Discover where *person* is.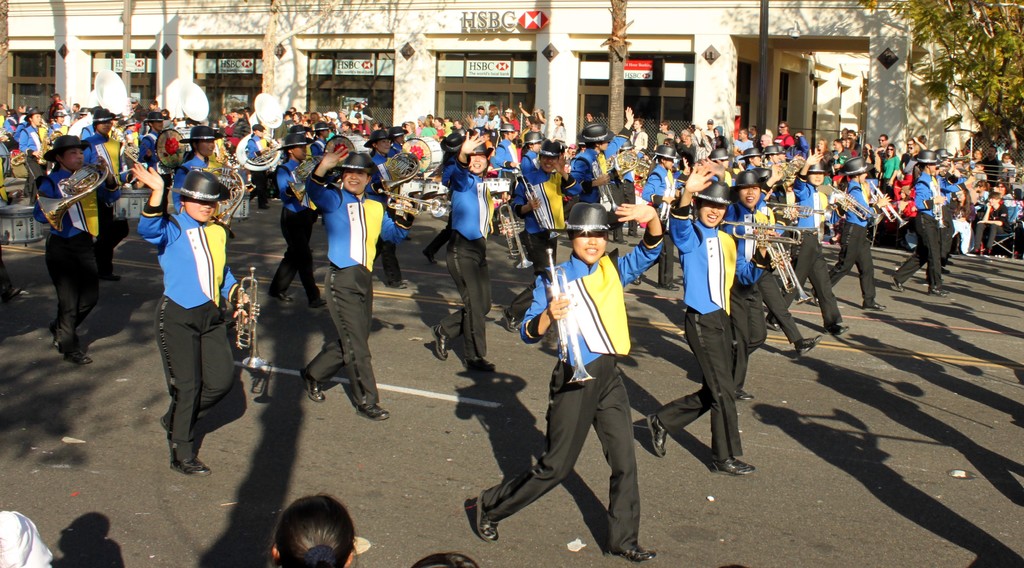
Discovered at bbox(270, 493, 367, 566).
